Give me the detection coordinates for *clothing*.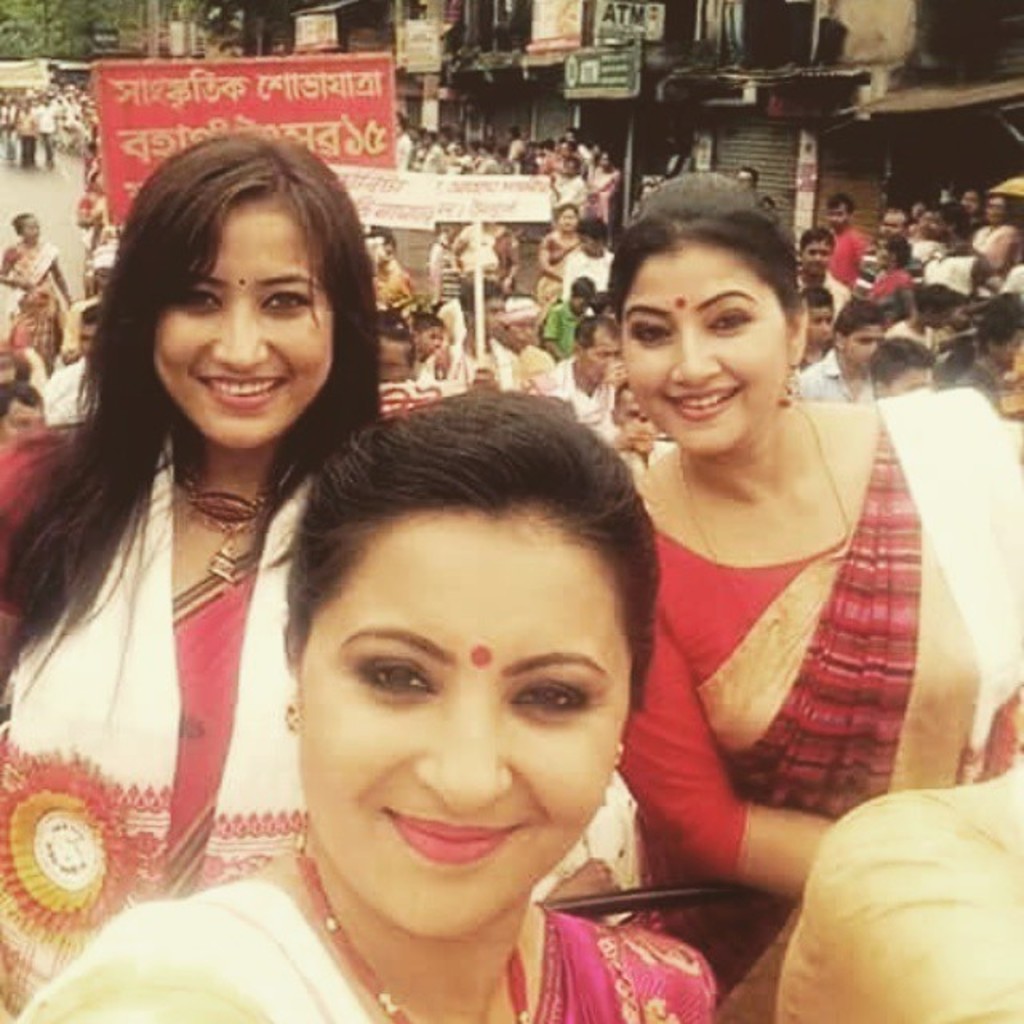
{"x1": 968, "y1": 224, "x2": 1016, "y2": 282}.
